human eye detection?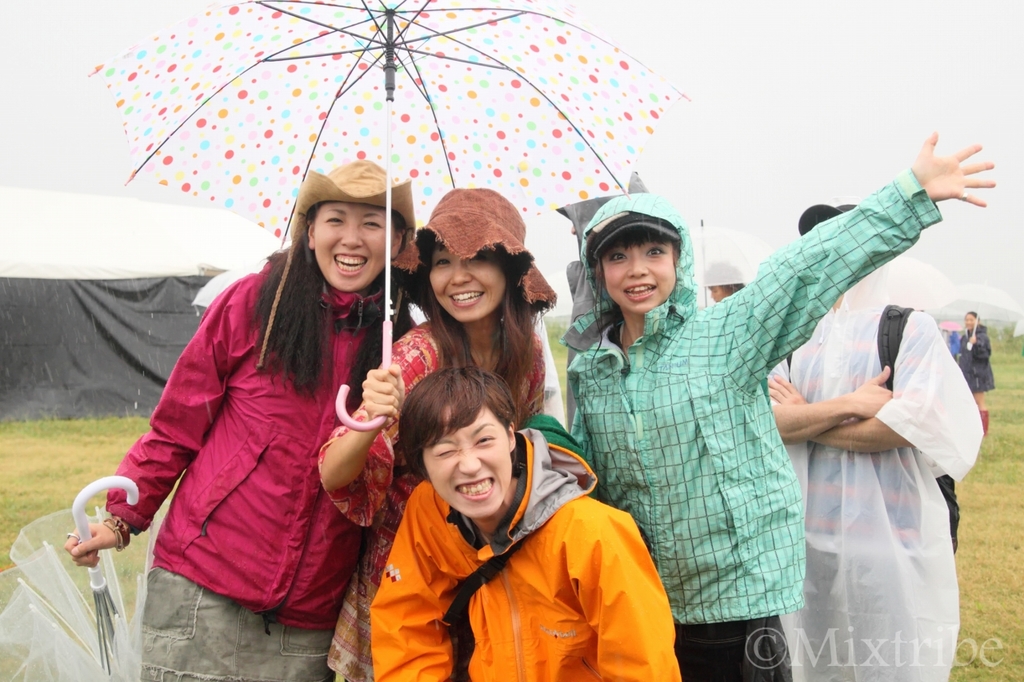
[left=646, top=245, right=667, bottom=259]
